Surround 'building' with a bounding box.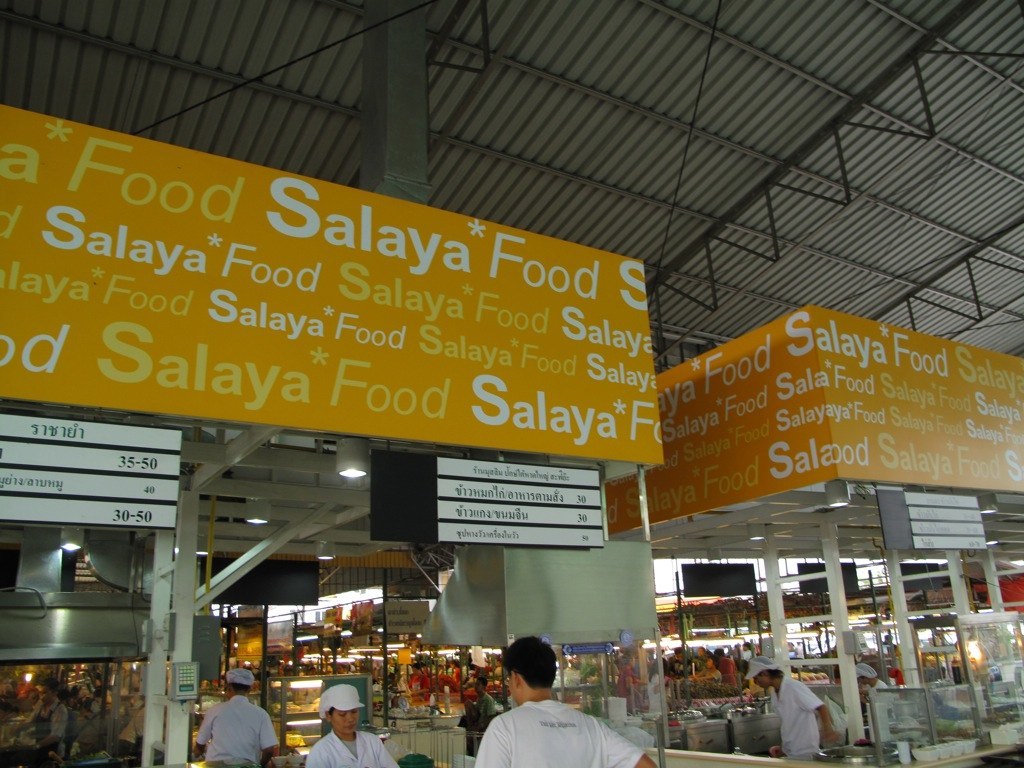
rect(0, 0, 1023, 767).
